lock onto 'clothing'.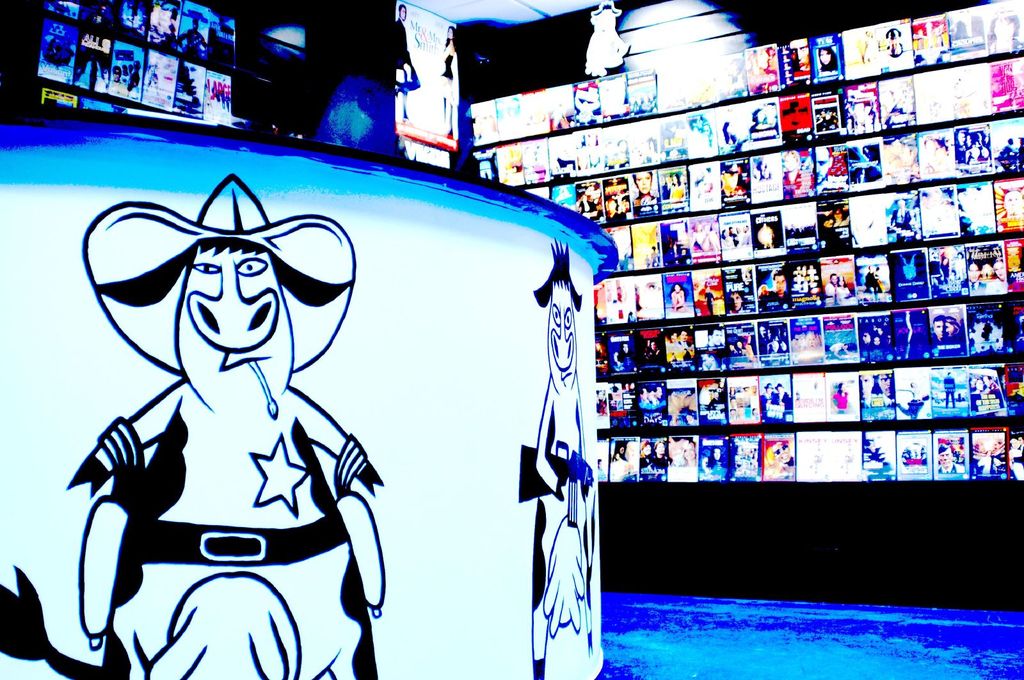
Locked: detection(578, 201, 596, 213).
